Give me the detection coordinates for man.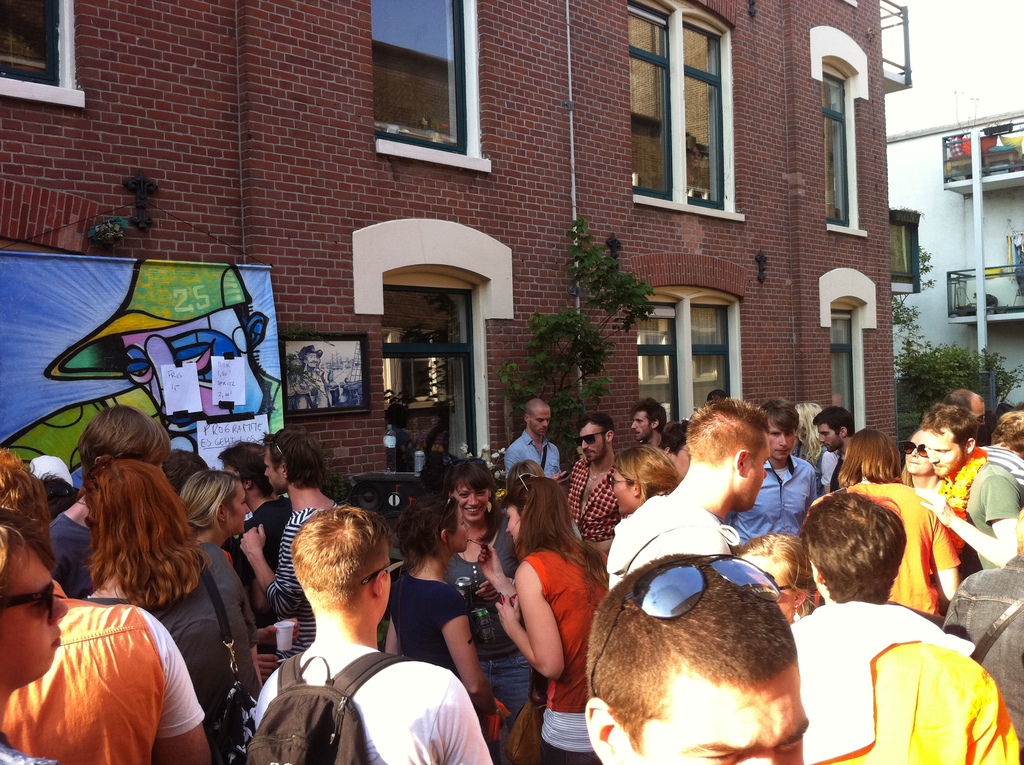
<bbox>506, 400, 568, 483</bbox>.
